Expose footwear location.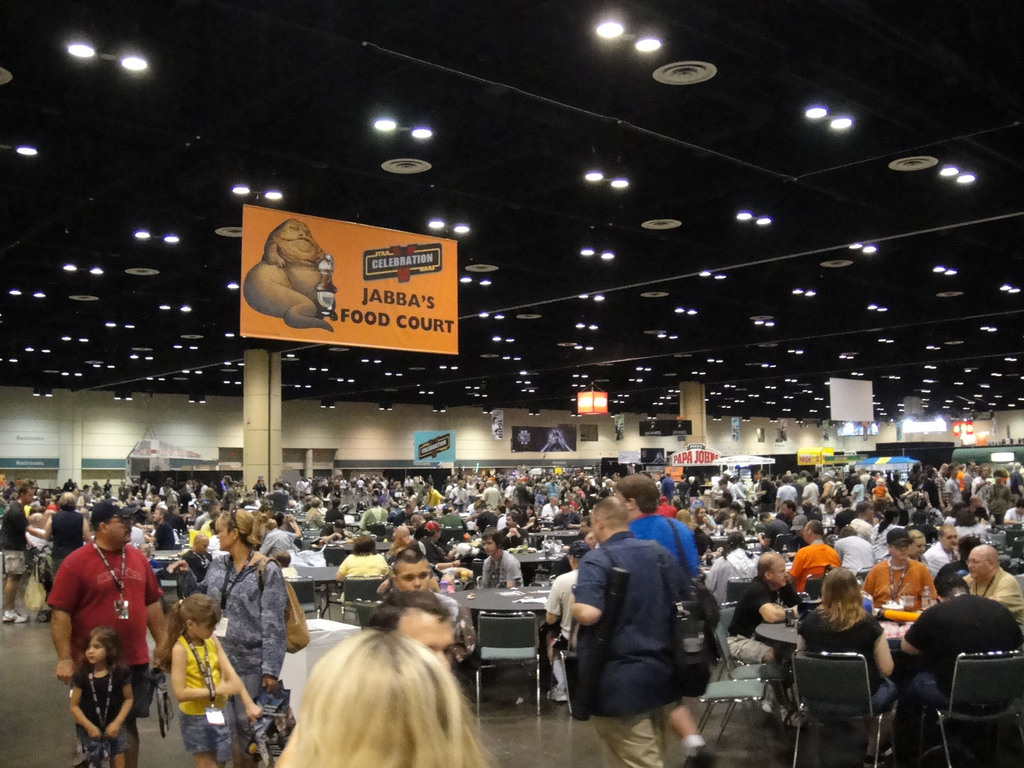
Exposed at [546,682,567,705].
